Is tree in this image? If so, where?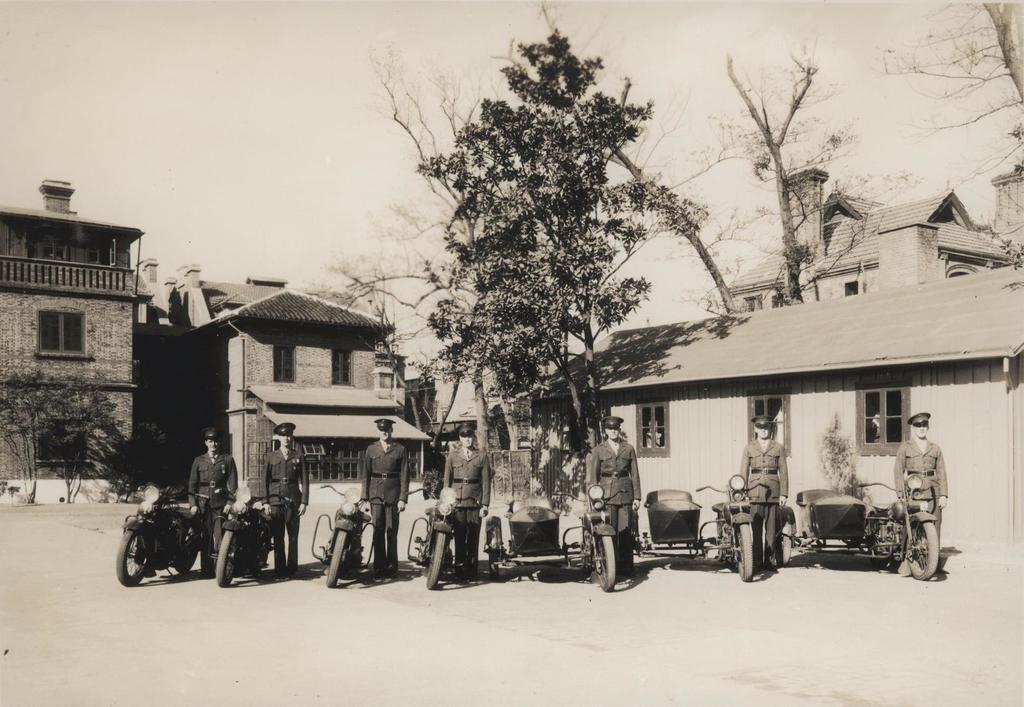
Yes, at x1=424 y1=29 x2=699 y2=505.
